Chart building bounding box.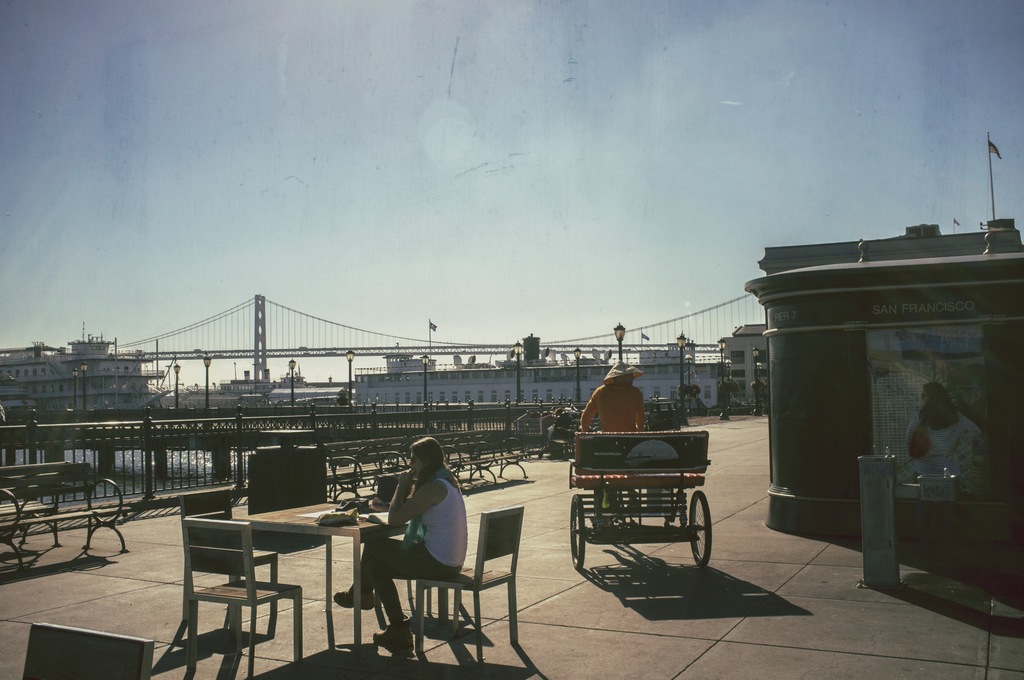
Charted: pyautogui.locateOnScreen(737, 225, 1023, 573).
